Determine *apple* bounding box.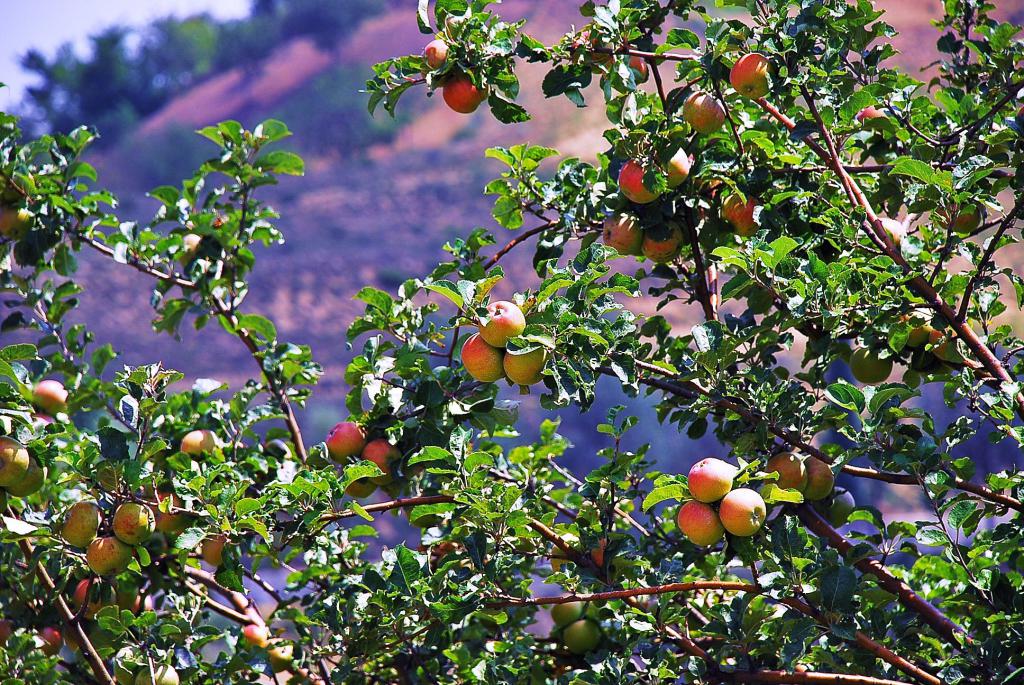
Determined: (460, 331, 505, 382).
